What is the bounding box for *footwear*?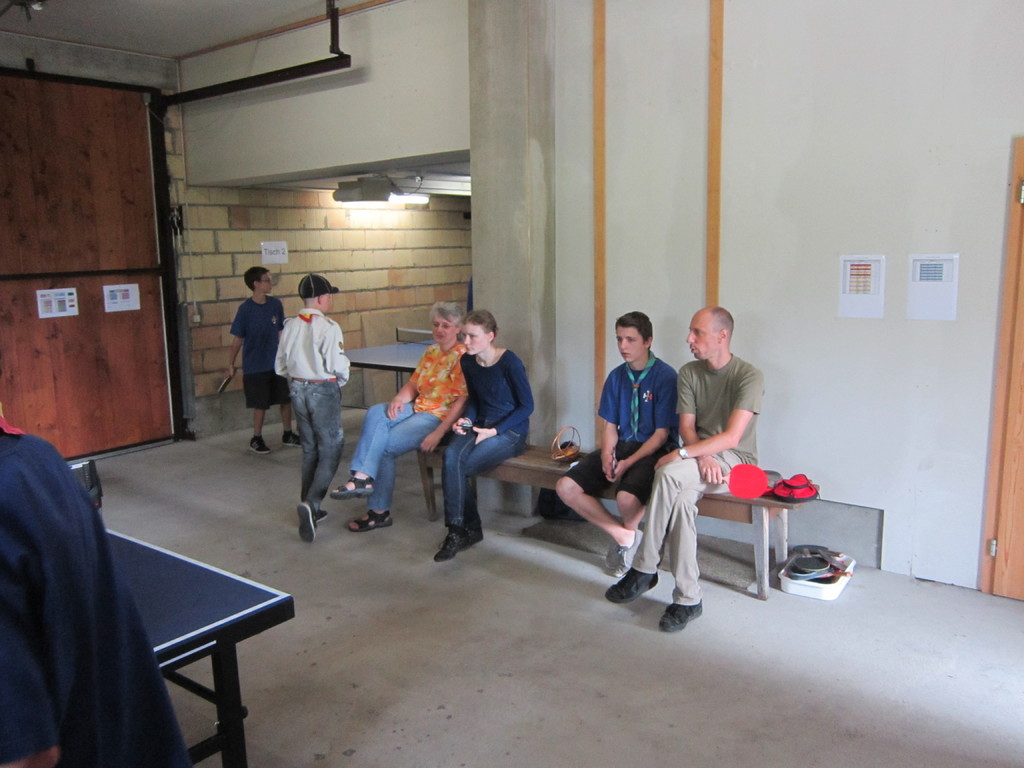
bbox=(600, 566, 660, 604).
